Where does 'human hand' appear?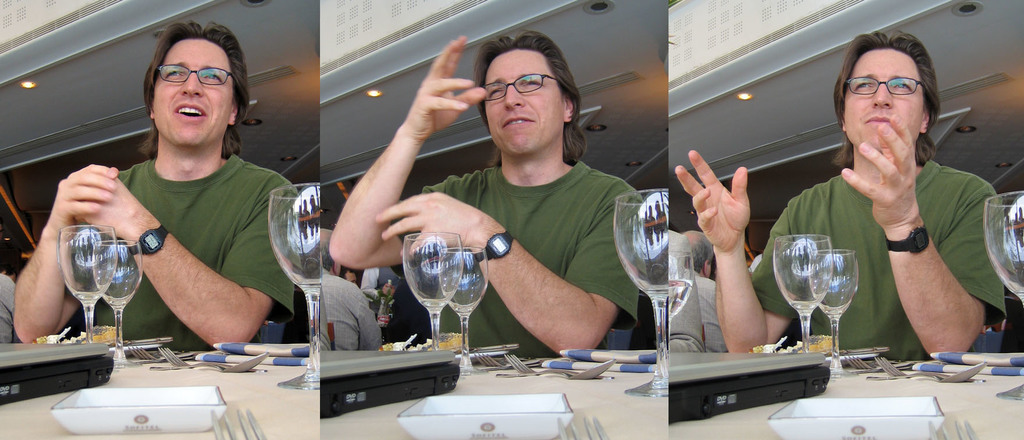
Appears at bbox(838, 113, 922, 232).
